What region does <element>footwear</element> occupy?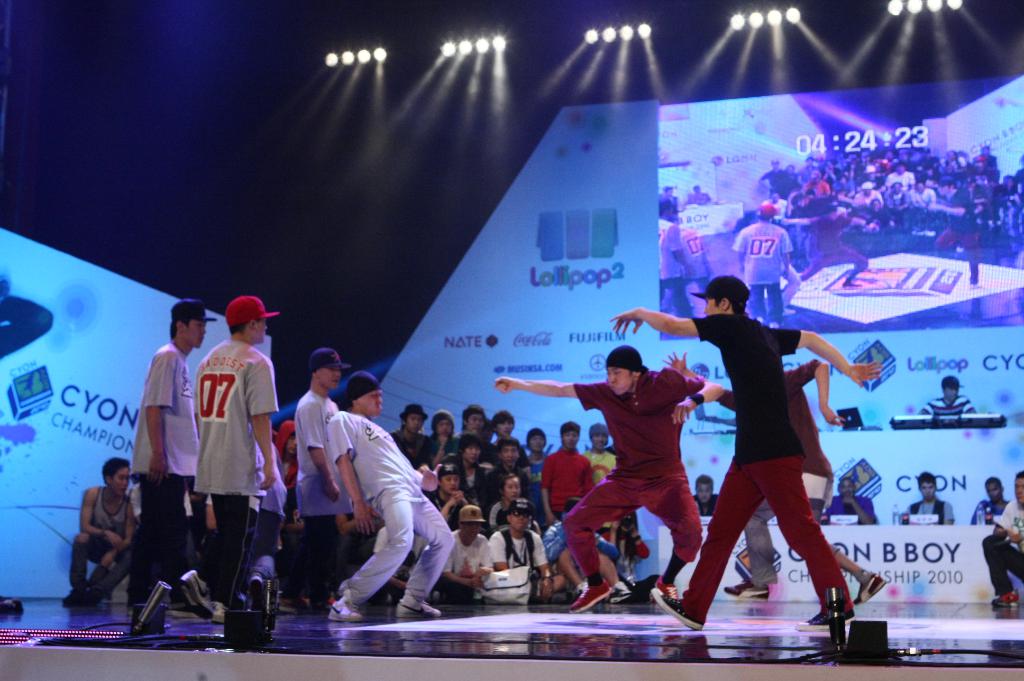
box(60, 591, 79, 607).
